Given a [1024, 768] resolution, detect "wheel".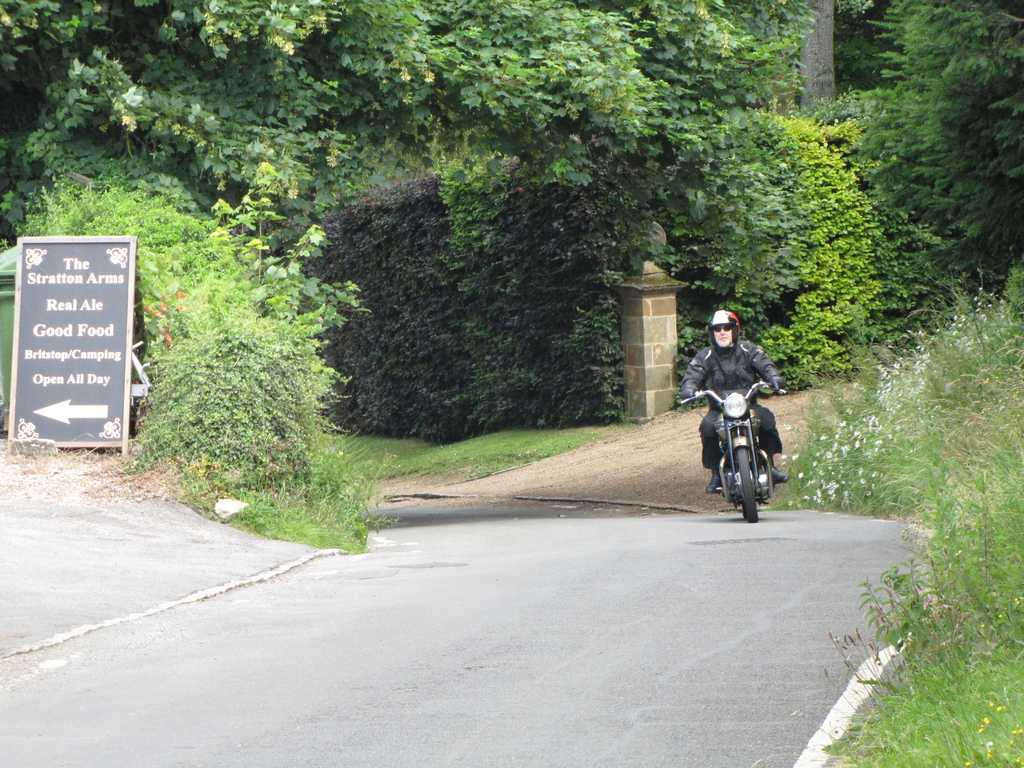
[x1=741, y1=502, x2=749, y2=520].
